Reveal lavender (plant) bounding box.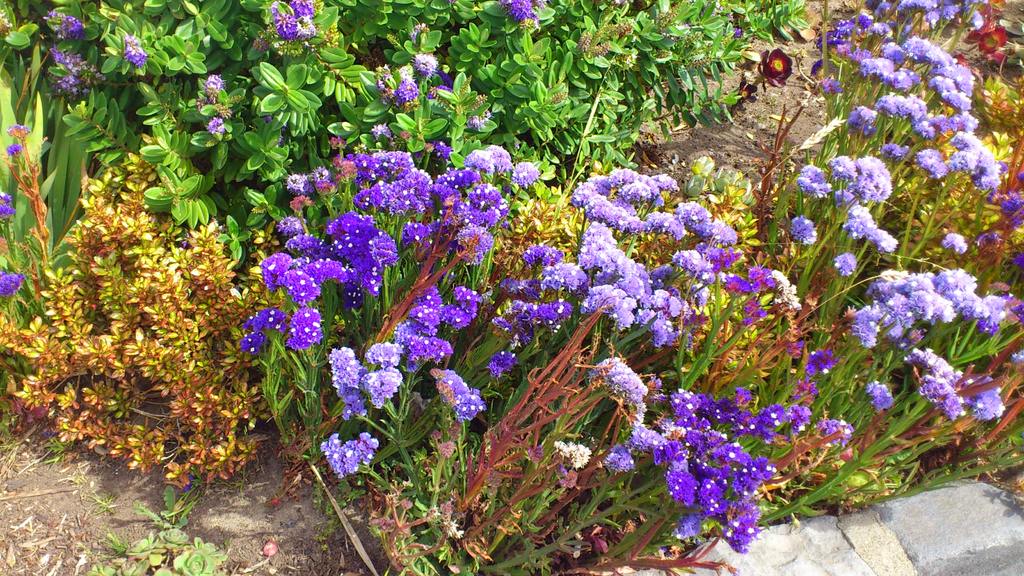
Revealed: rect(270, 231, 324, 277).
